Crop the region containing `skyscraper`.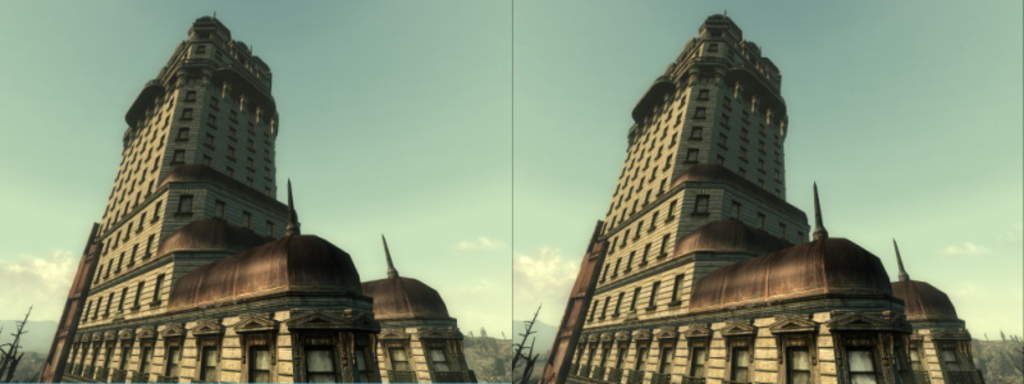
Crop region: pyautogui.locateOnScreen(99, 17, 279, 284).
